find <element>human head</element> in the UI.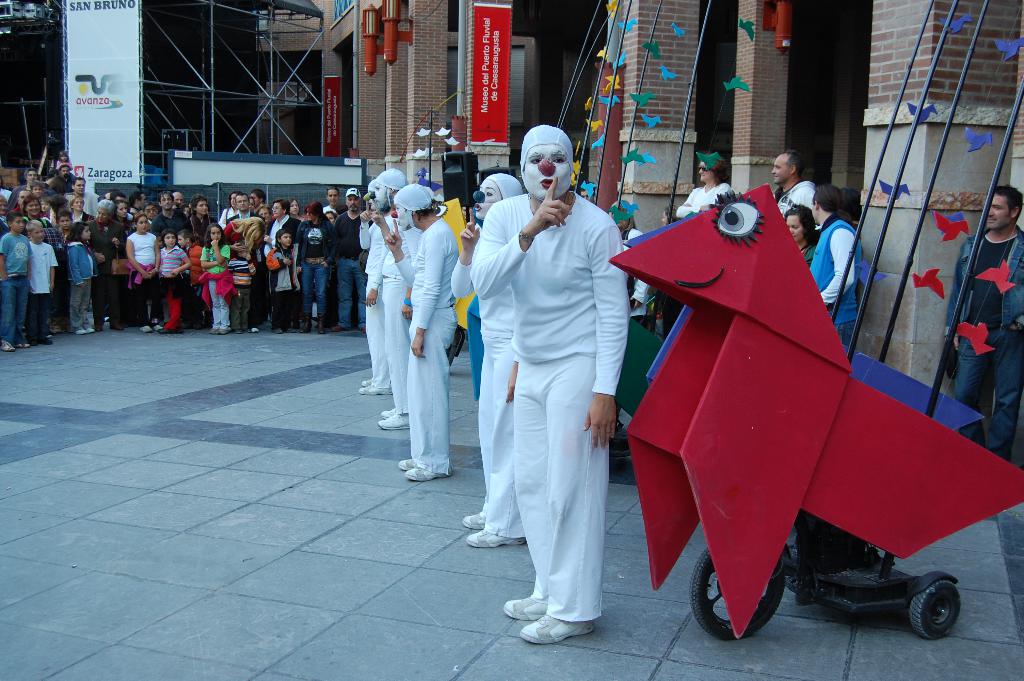
UI element at x1=177 y1=229 x2=191 y2=245.
